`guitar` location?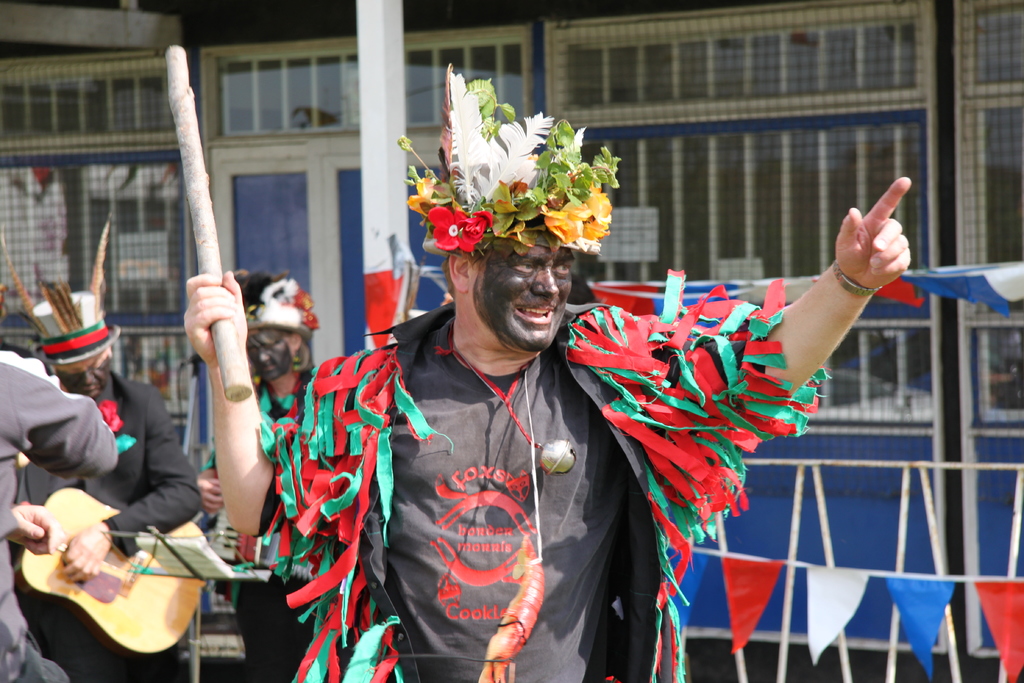
(x1=0, y1=475, x2=208, y2=663)
